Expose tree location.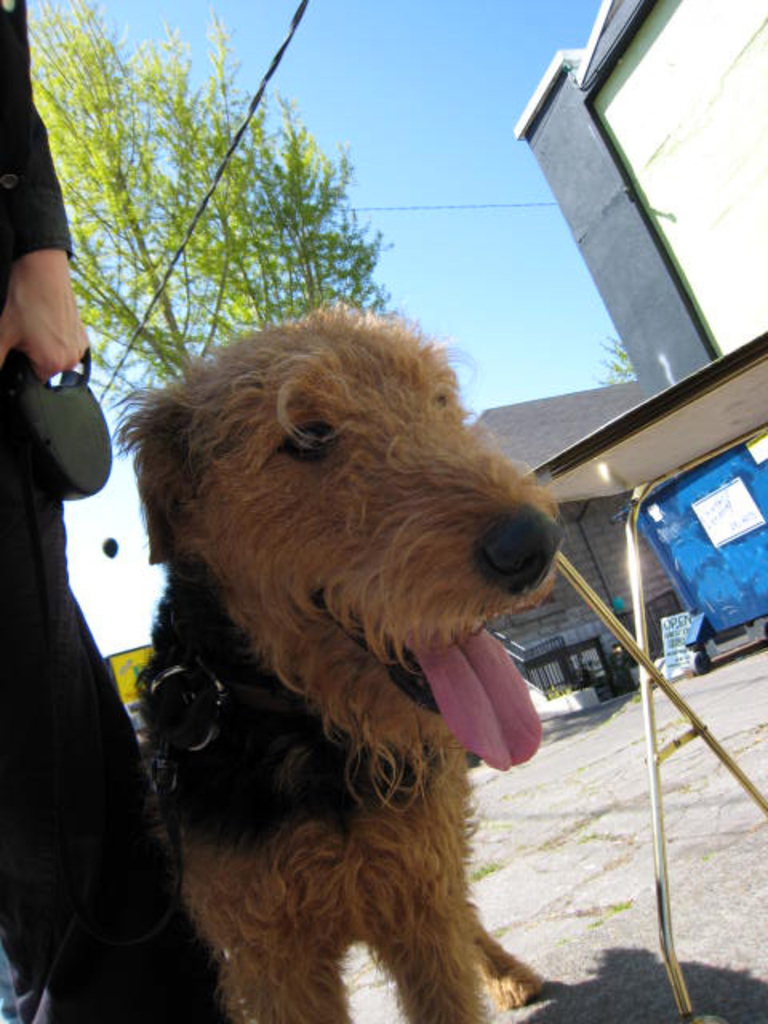
Exposed at select_region(6, 0, 421, 390).
